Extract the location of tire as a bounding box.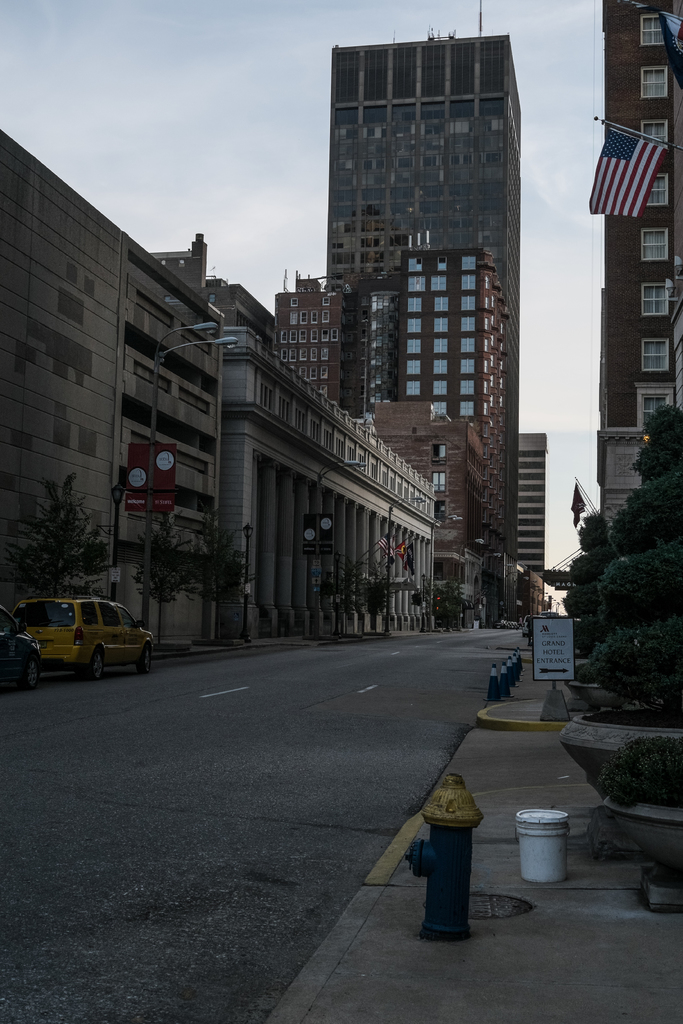
BBox(21, 653, 40, 689).
